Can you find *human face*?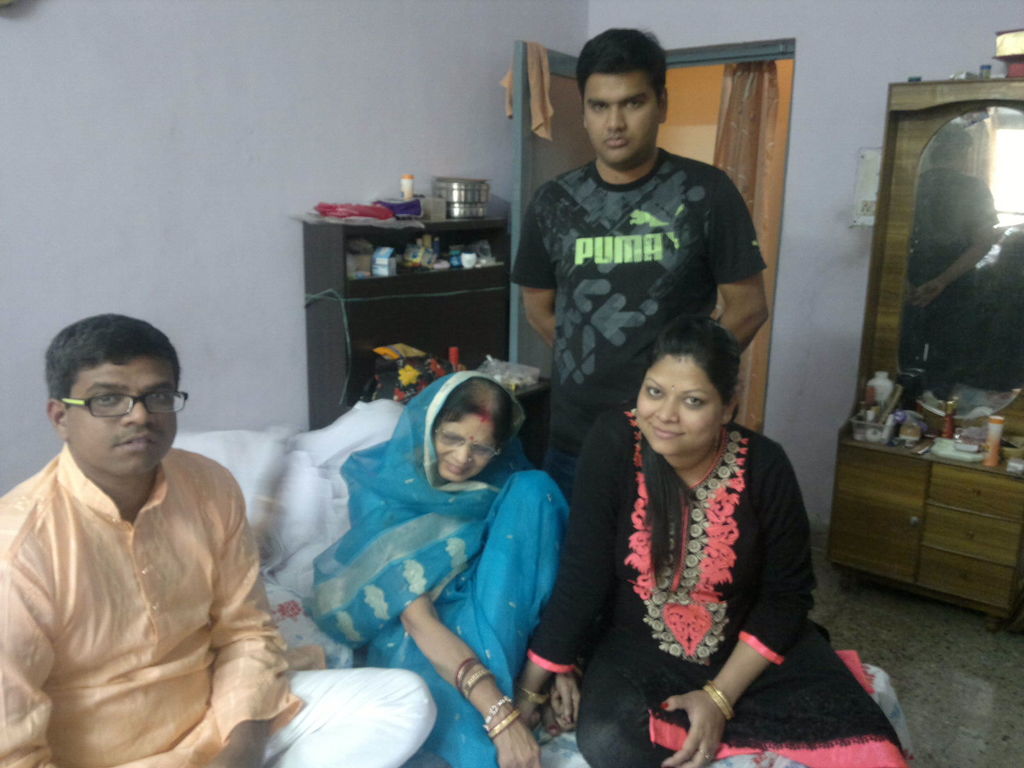
Yes, bounding box: BBox(435, 415, 496, 483).
